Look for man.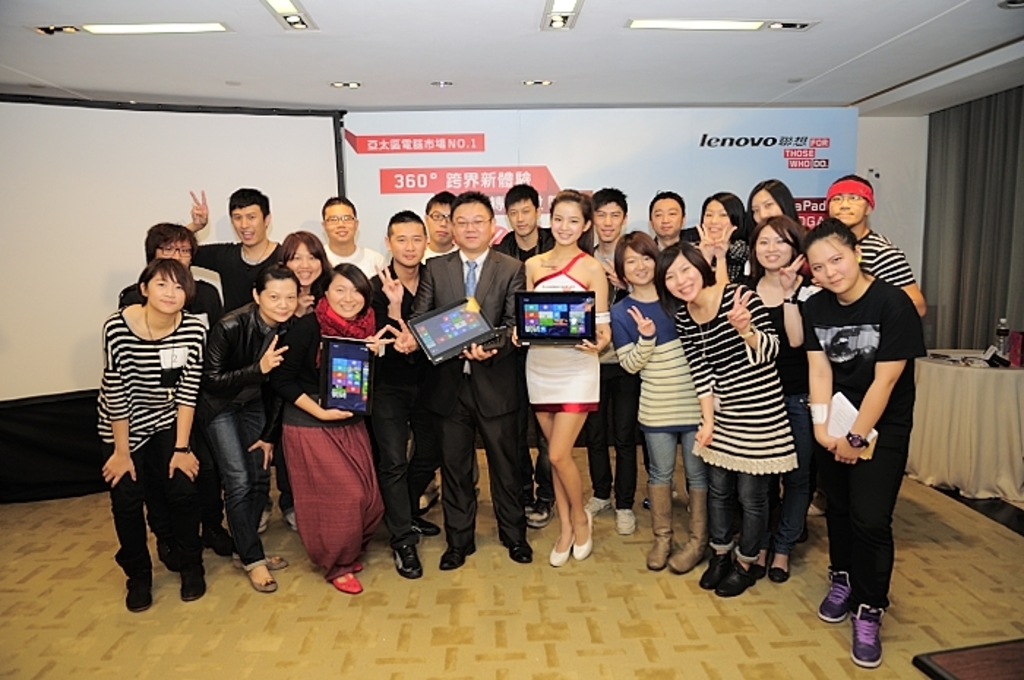
Found: x1=417, y1=192, x2=461, y2=260.
